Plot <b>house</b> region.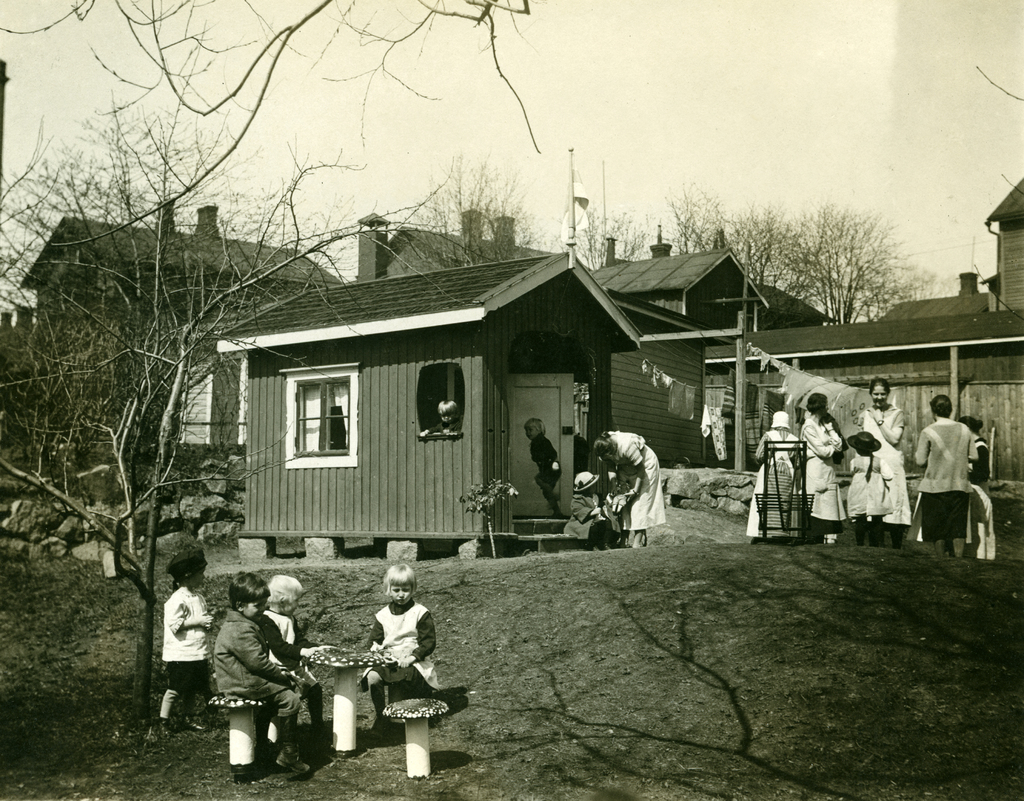
Plotted at bbox=(871, 266, 993, 328).
